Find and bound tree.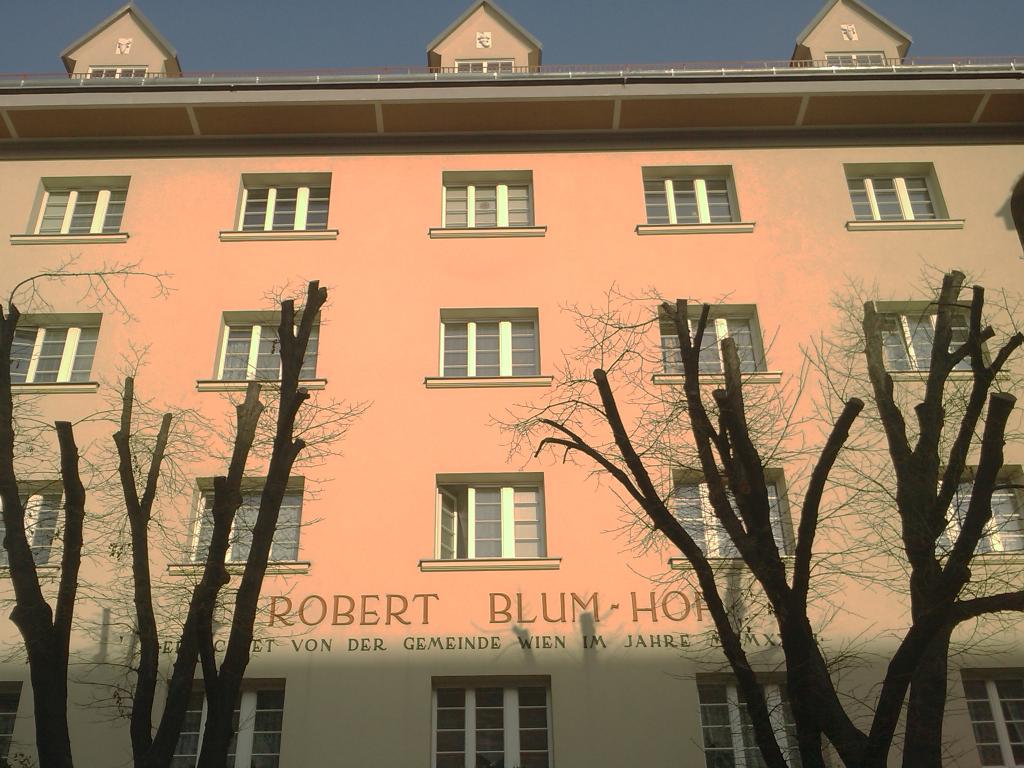
Bound: l=474, t=270, r=1023, b=758.
